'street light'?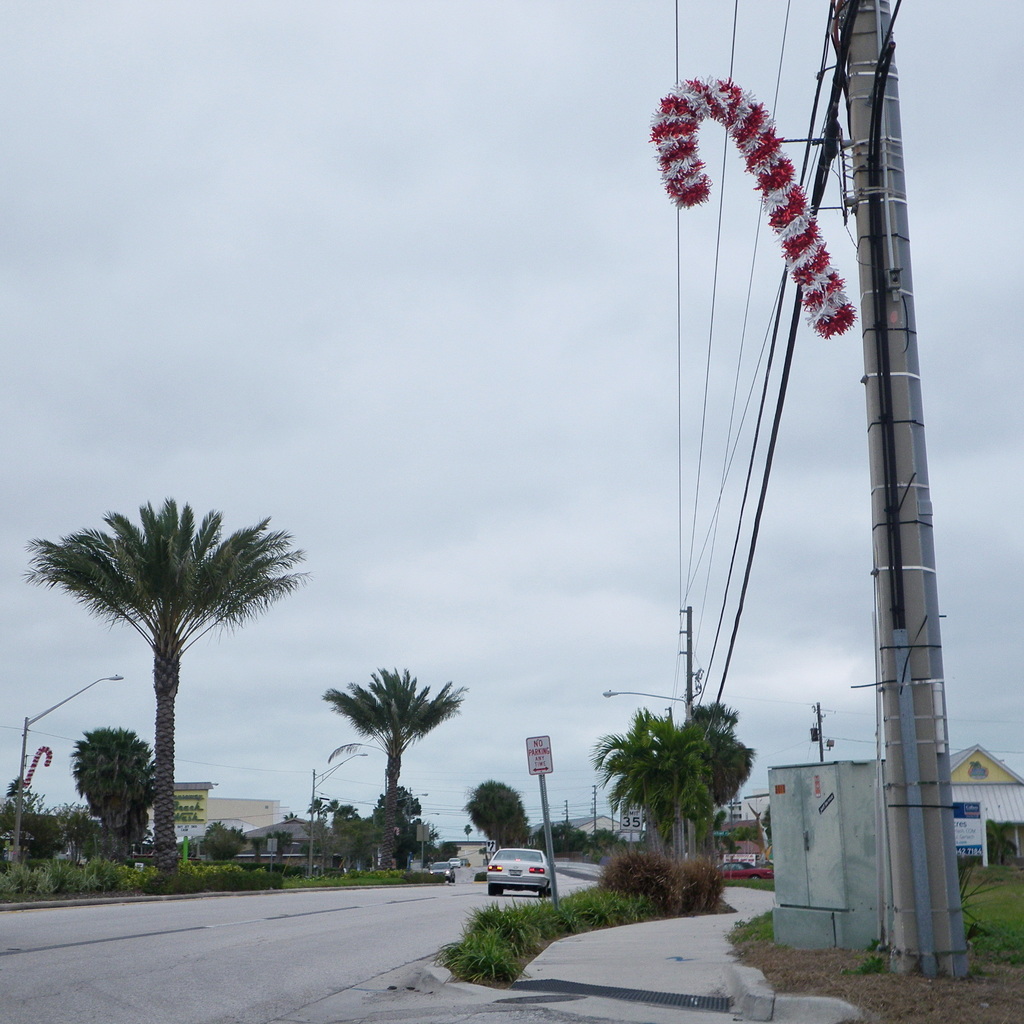
x1=10 y1=669 x2=121 y2=868
